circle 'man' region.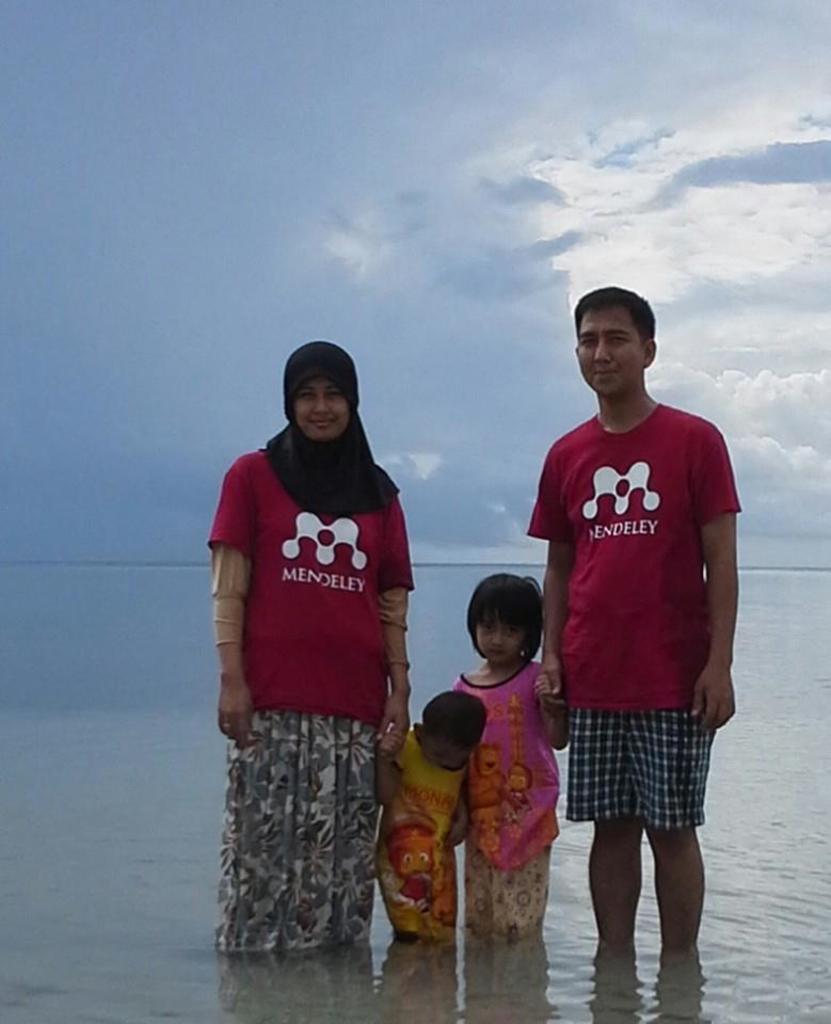
Region: pyautogui.locateOnScreen(528, 269, 747, 1021).
